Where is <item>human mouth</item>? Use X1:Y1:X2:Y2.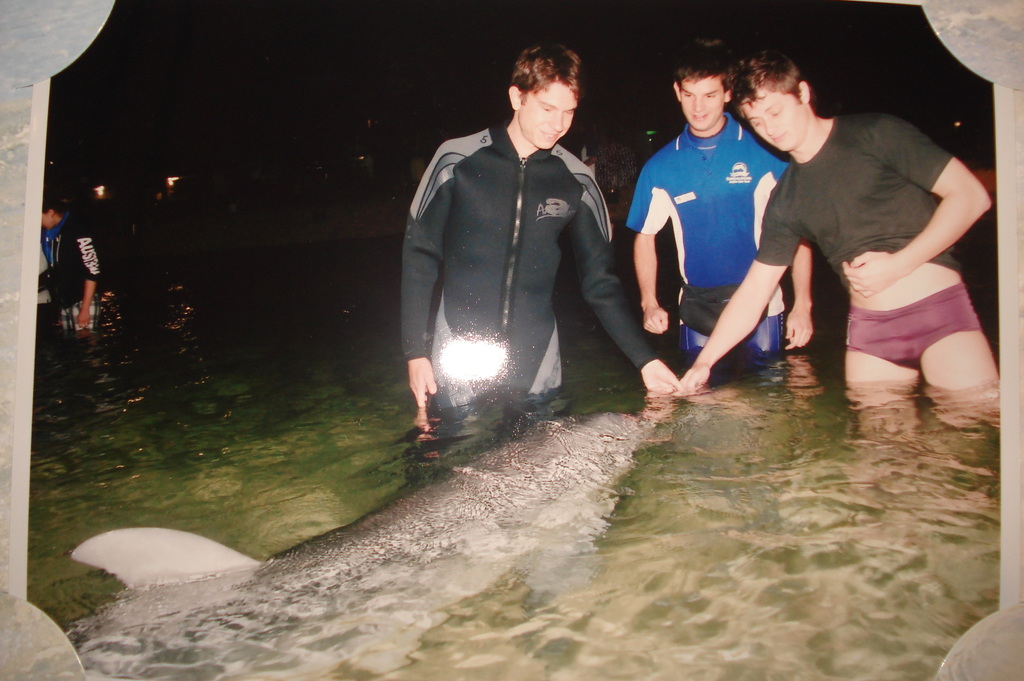
541:127:559:142.
